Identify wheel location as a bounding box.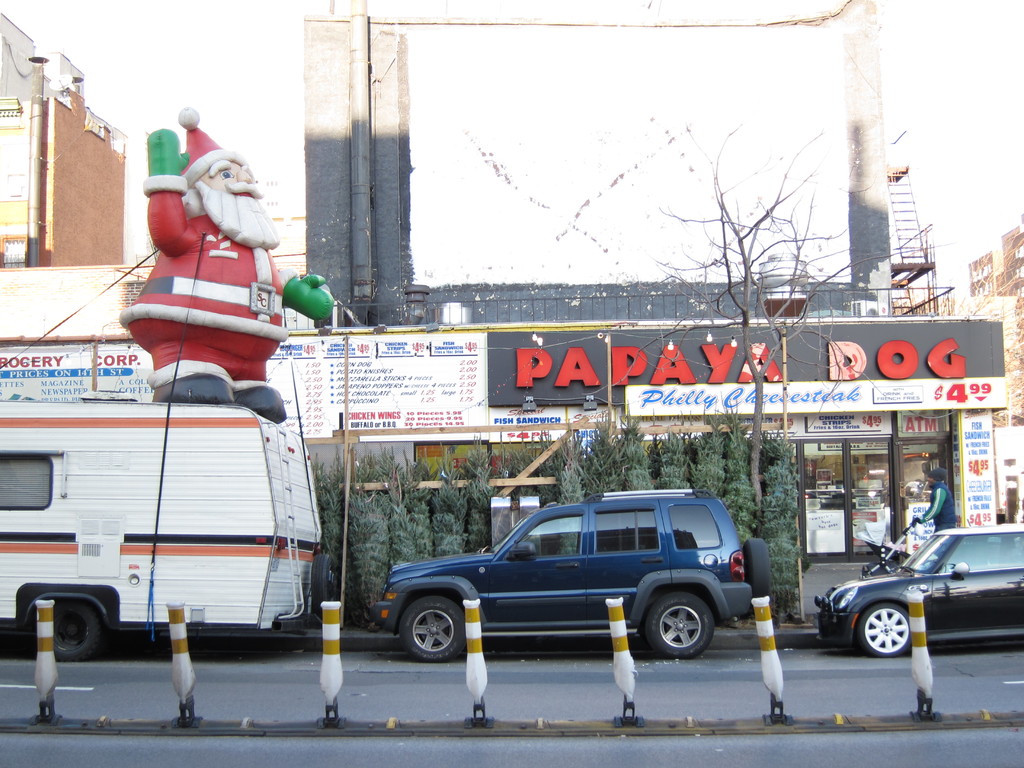
pyautogui.locateOnScreen(857, 601, 908, 653).
